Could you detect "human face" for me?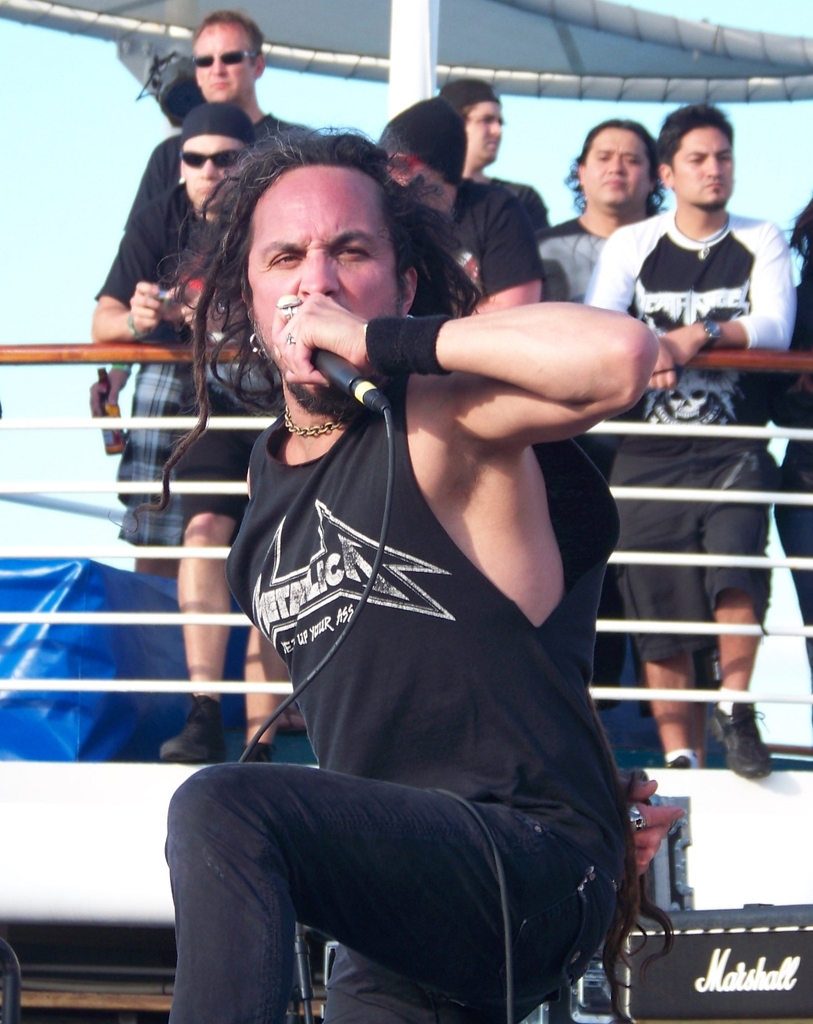
Detection result: x1=466, y1=100, x2=502, y2=164.
